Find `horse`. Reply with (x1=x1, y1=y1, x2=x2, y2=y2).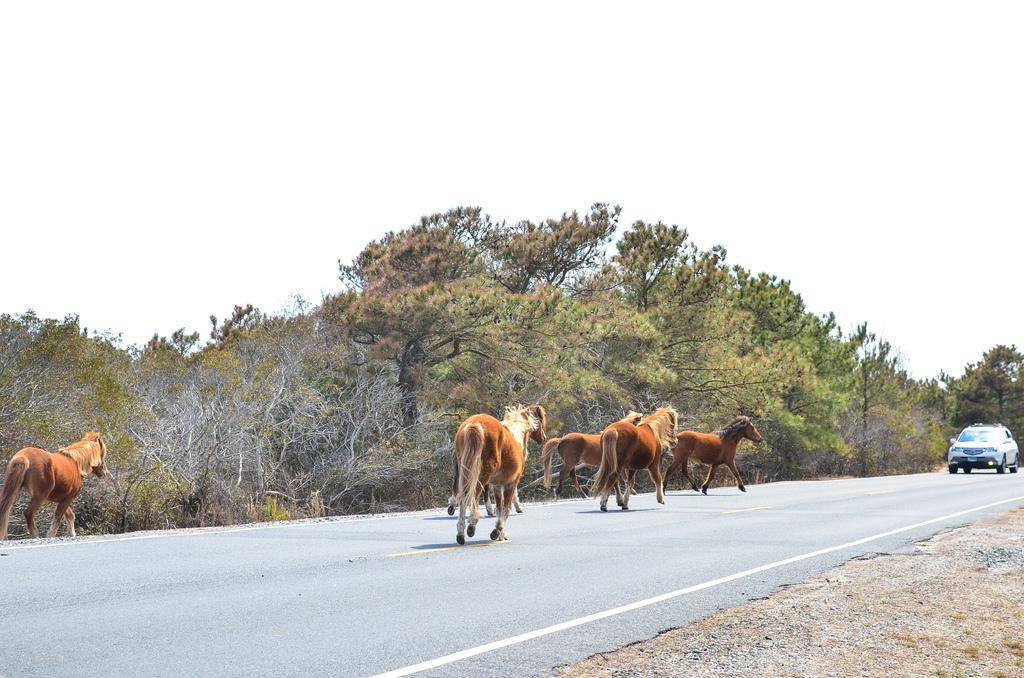
(x1=454, y1=402, x2=539, y2=546).
